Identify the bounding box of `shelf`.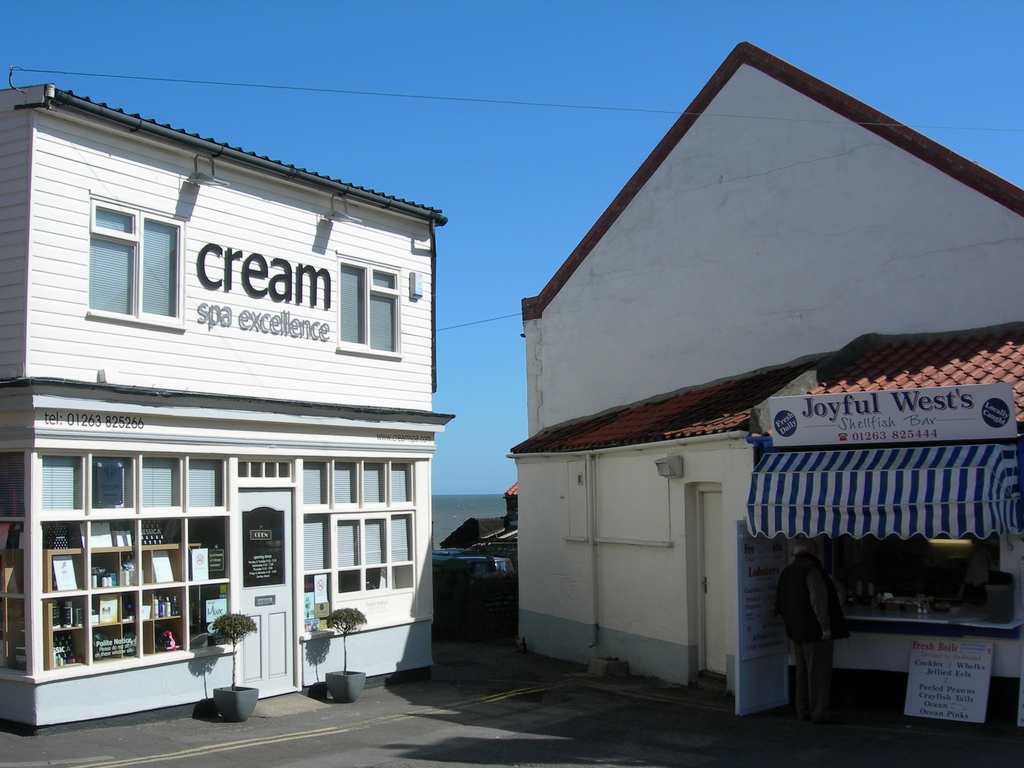
locate(139, 621, 155, 656).
